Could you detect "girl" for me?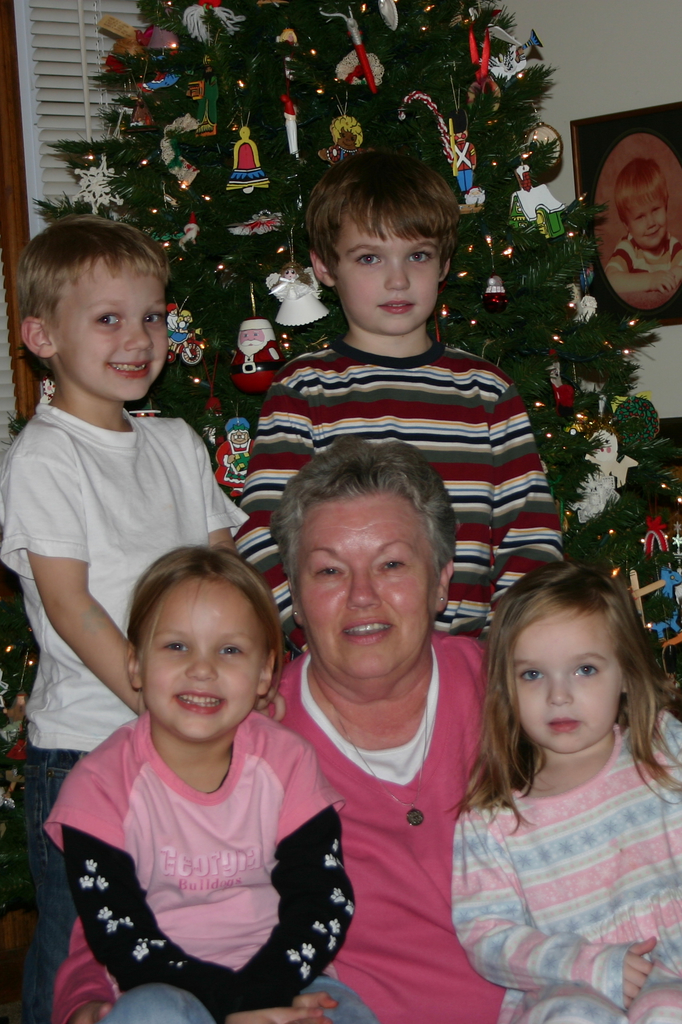
Detection result: 449 563 681 1023.
